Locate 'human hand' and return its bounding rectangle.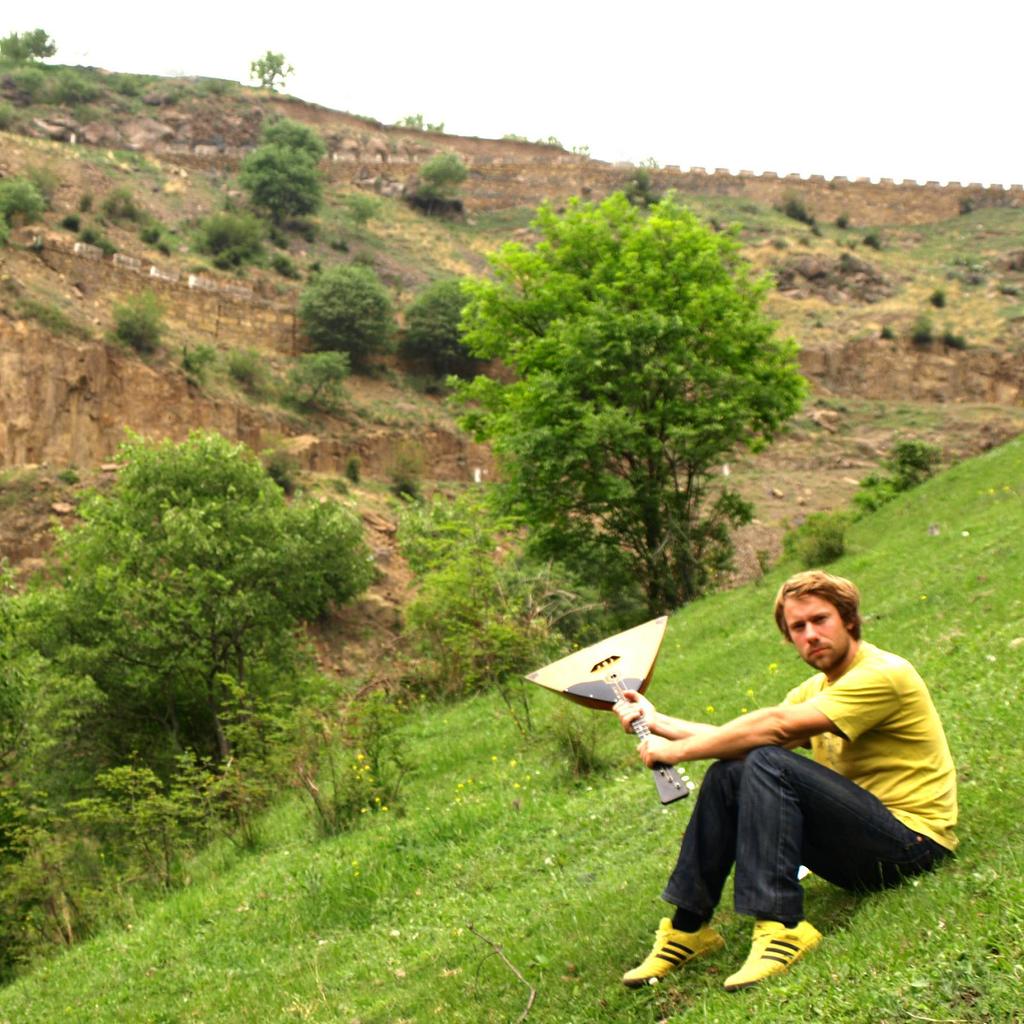
BBox(632, 736, 682, 769).
